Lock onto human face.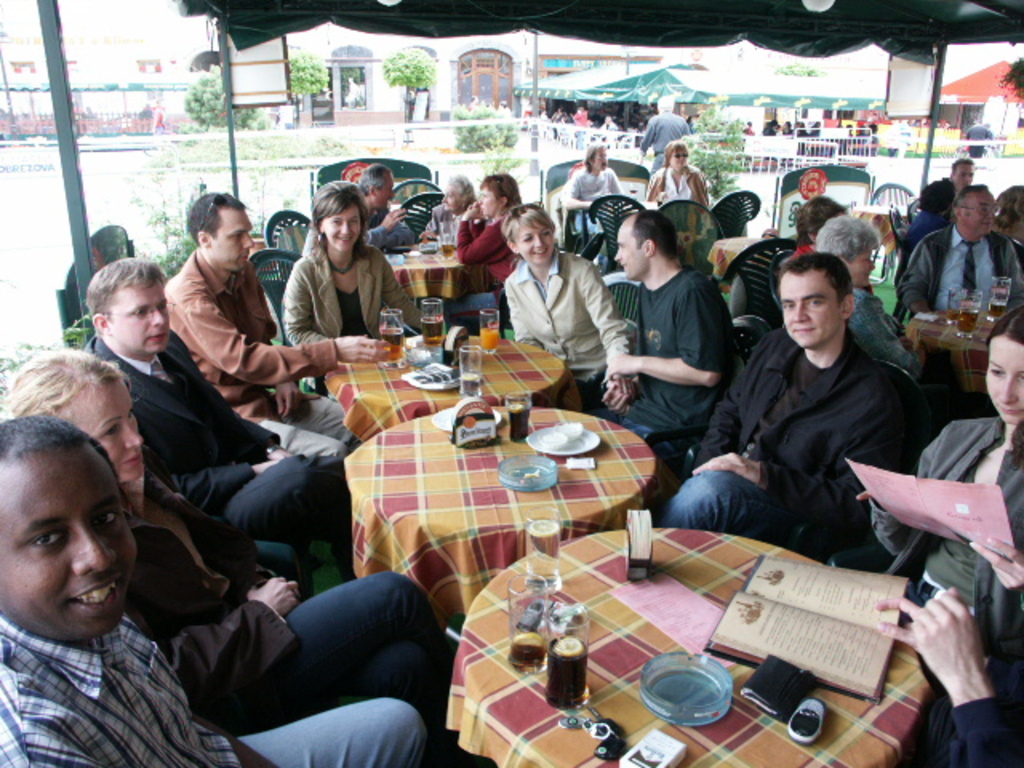
Locked: select_region(213, 208, 258, 267).
